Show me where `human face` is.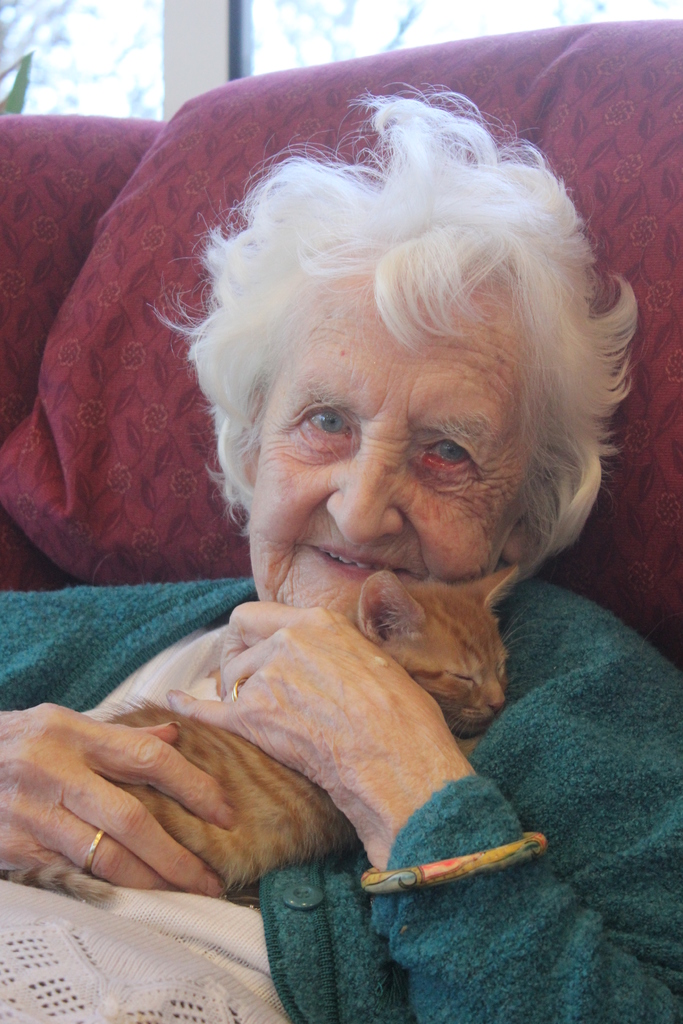
`human face` is at 250, 259, 537, 628.
